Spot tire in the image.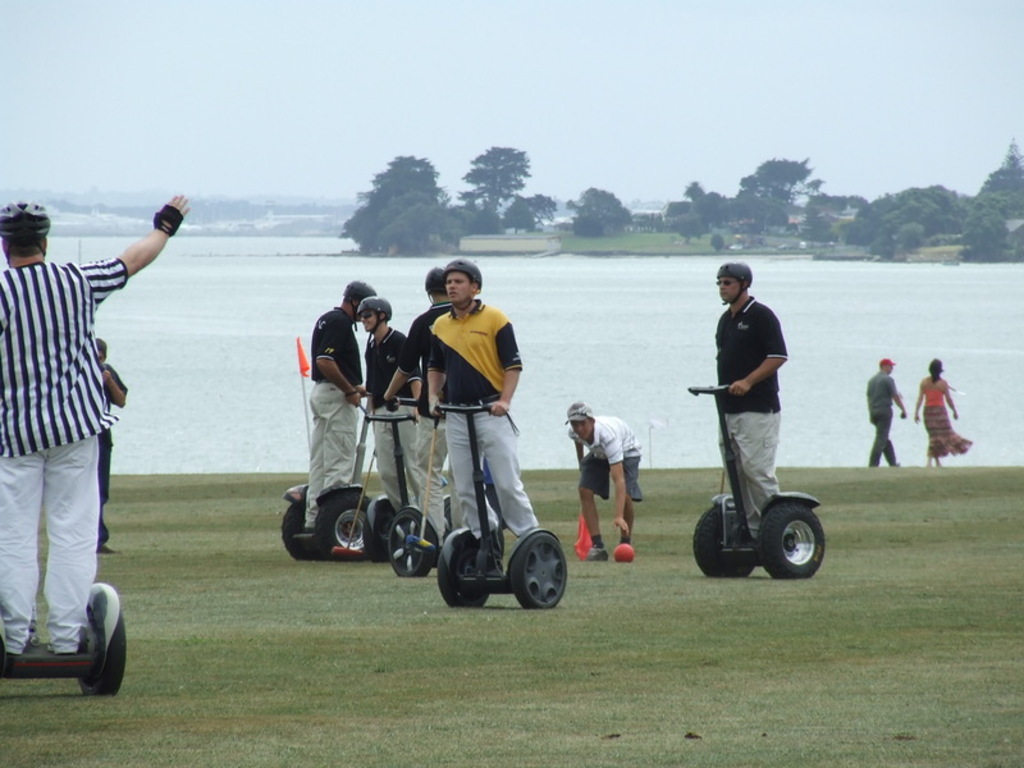
tire found at pyautogui.locateOnScreen(435, 526, 503, 608).
